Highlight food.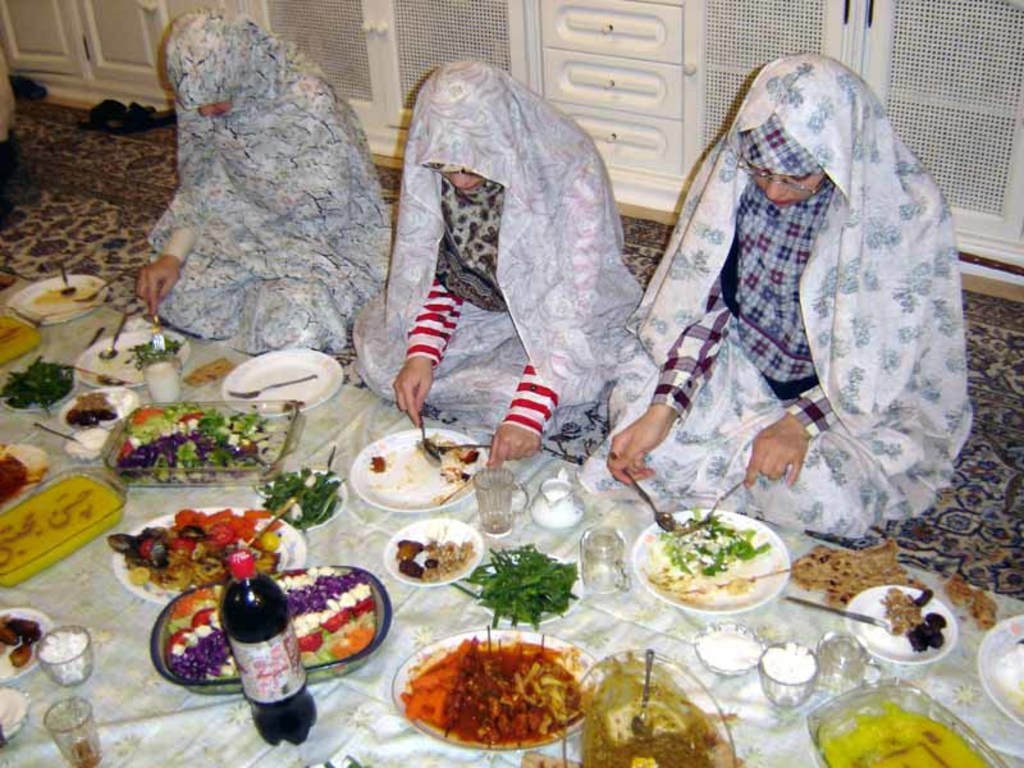
Highlighted region: [x1=392, y1=630, x2=589, y2=754].
